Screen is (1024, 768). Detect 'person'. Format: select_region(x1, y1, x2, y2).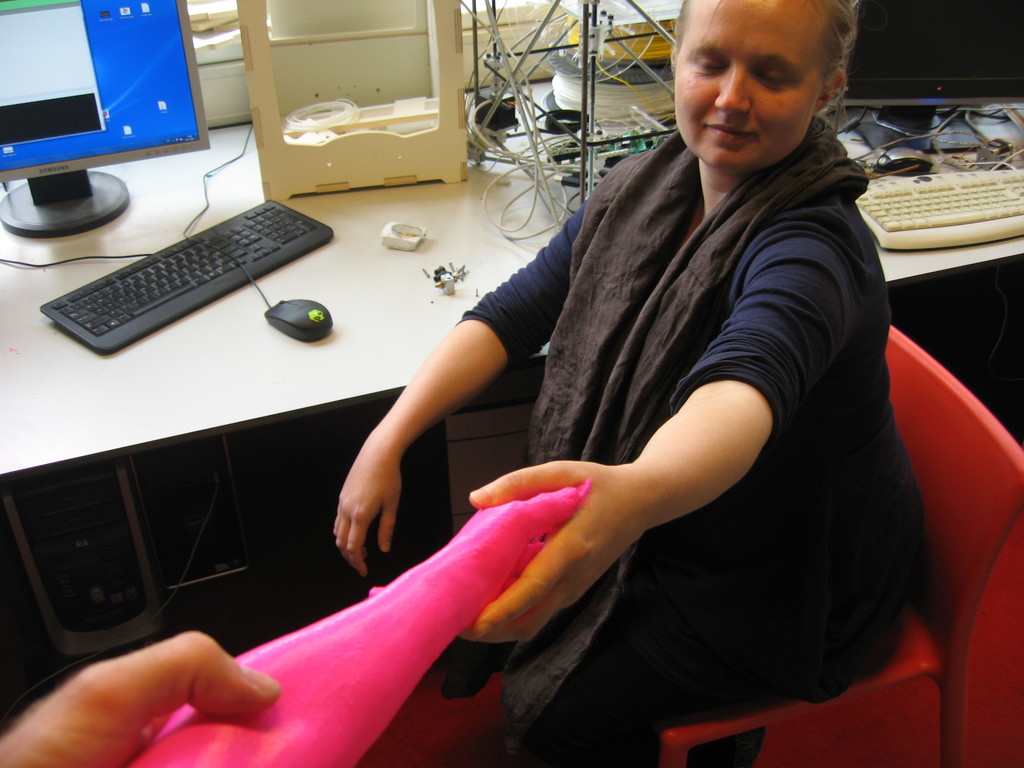
select_region(0, 628, 282, 767).
